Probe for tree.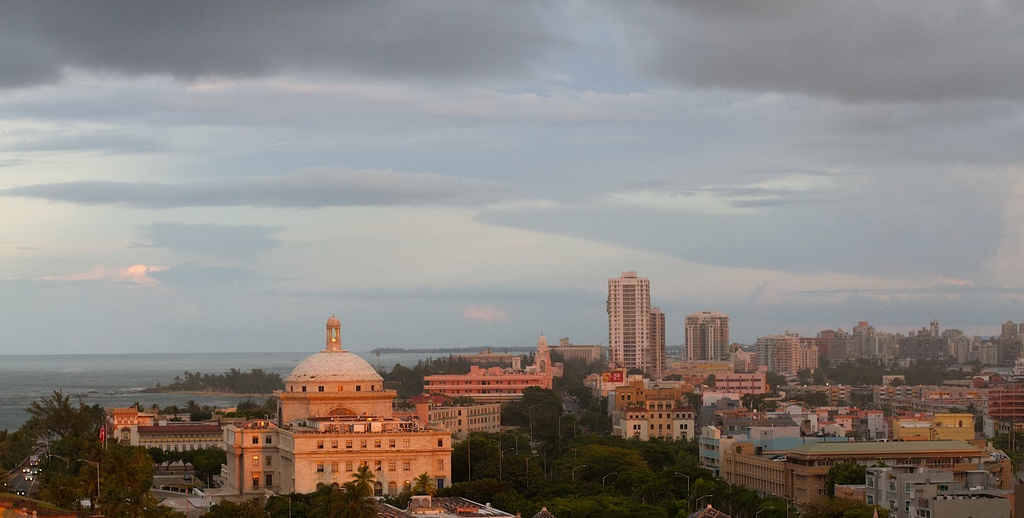
Probe result: 10/390/86/476.
